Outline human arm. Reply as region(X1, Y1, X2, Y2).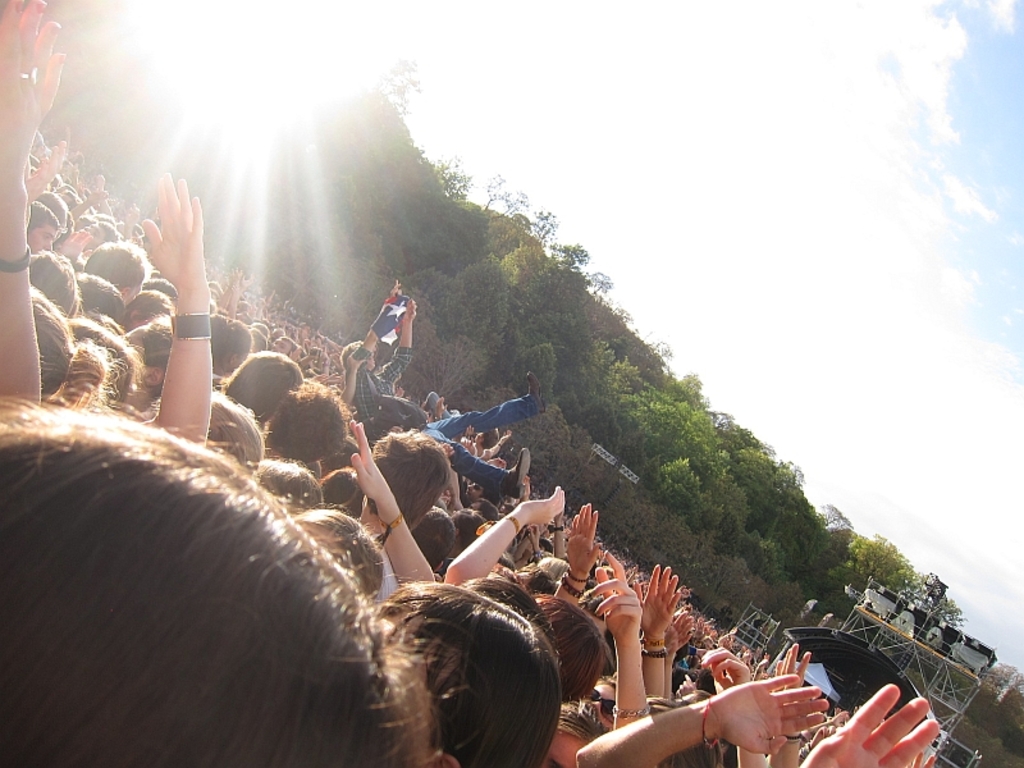
region(0, 0, 64, 407).
